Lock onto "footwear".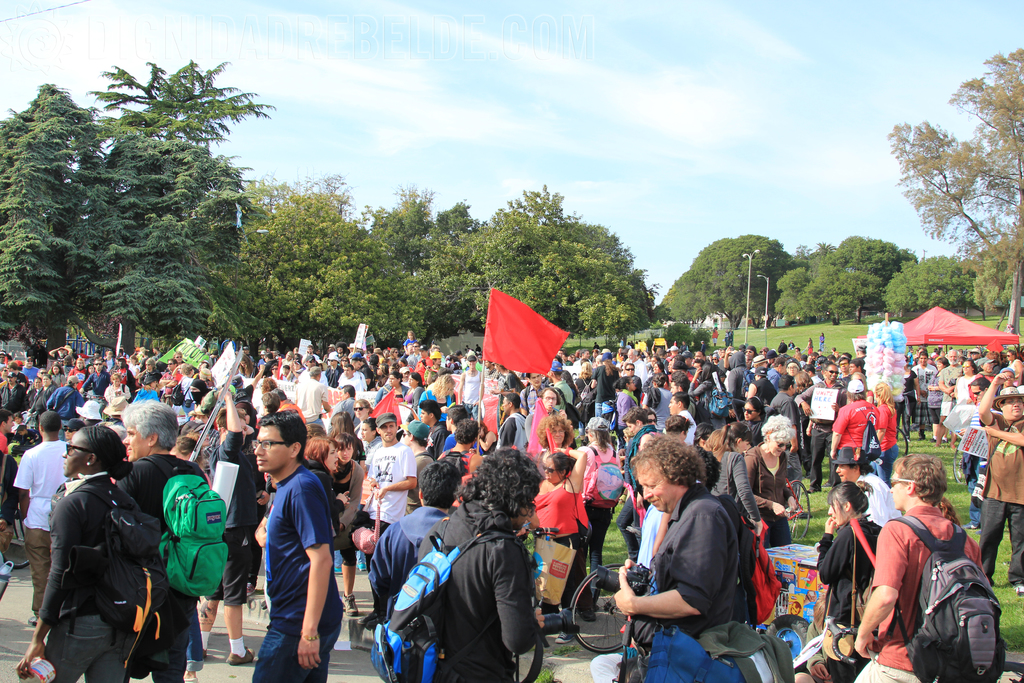
Locked: rect(579, 607, 596, 621).
